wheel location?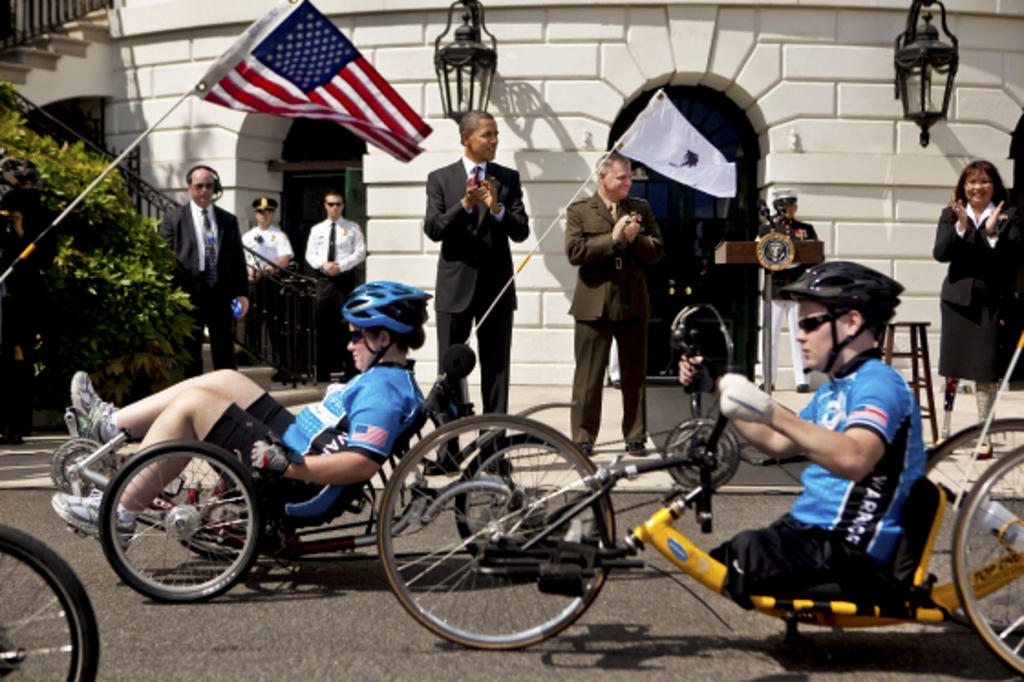
0 519 102 680
